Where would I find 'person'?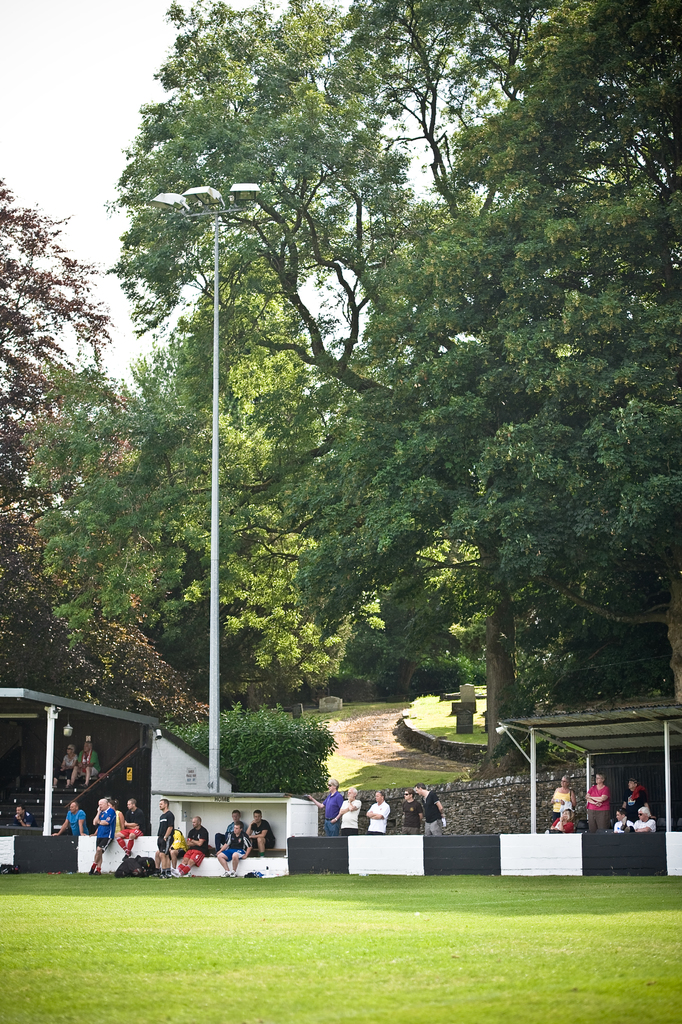
At bbox(619, 777, 651, 826).
